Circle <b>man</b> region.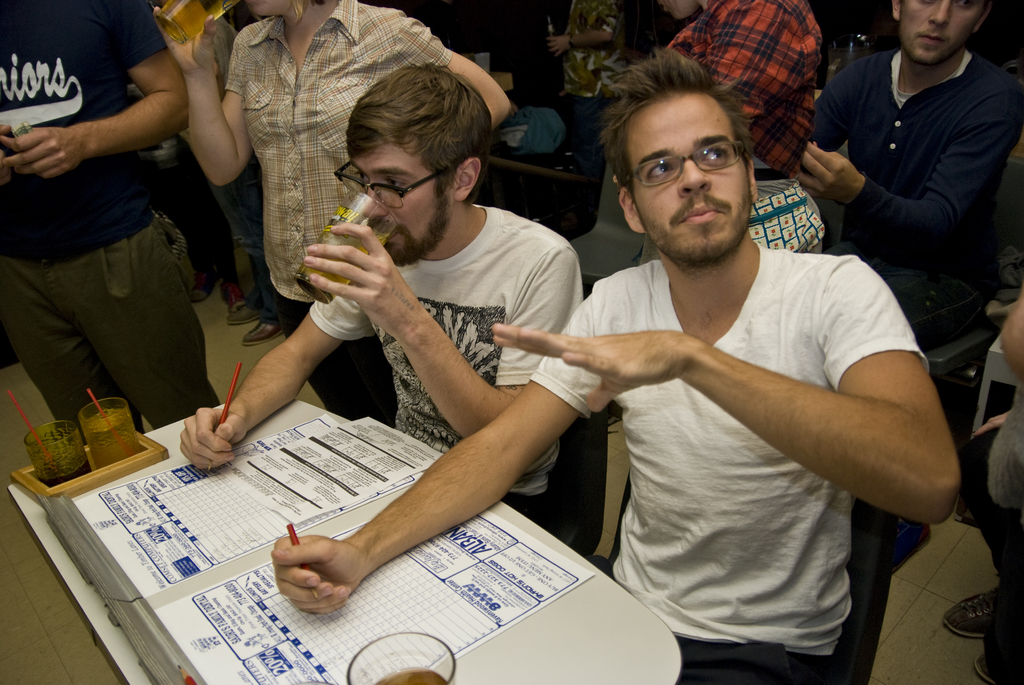
Region: (left=175, top=59, right=585, bottom=526).
